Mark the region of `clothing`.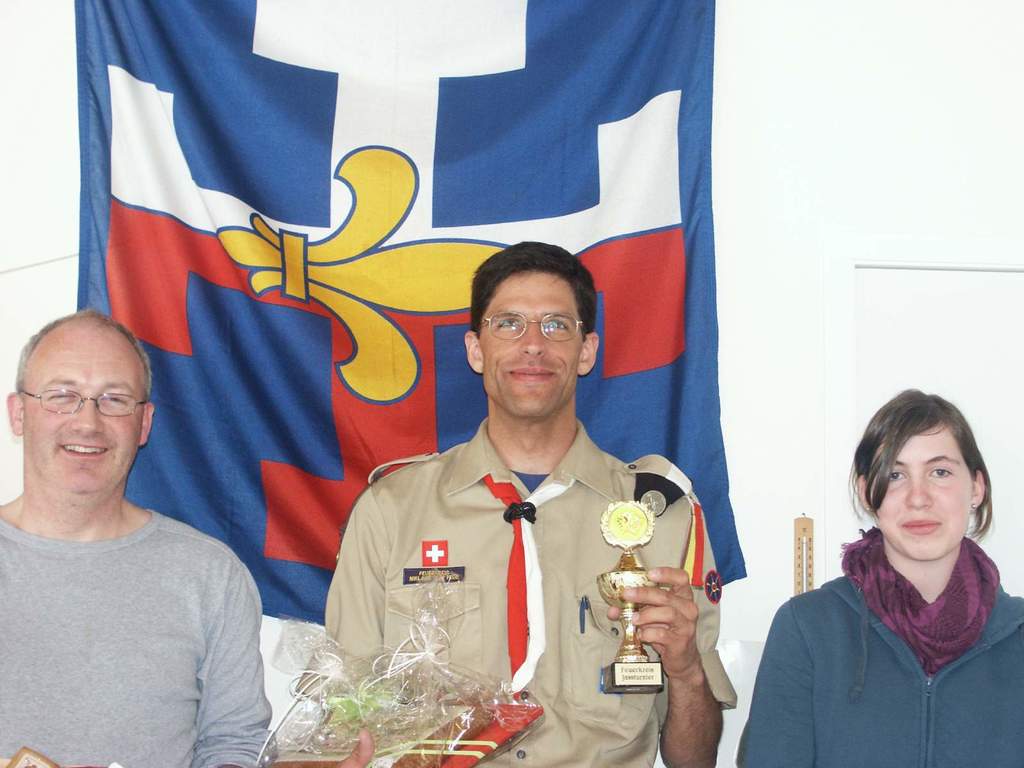
Region: bbox=(321, 415, 738, 767).
